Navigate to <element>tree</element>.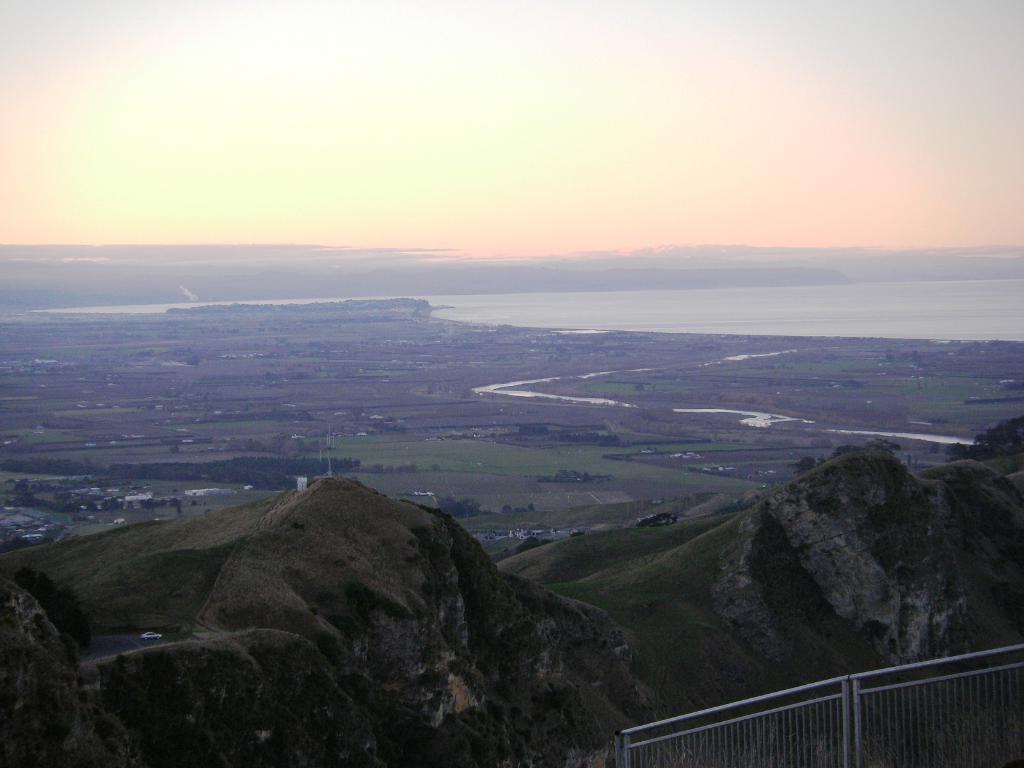
Navigation target: 787/437/902/483.
